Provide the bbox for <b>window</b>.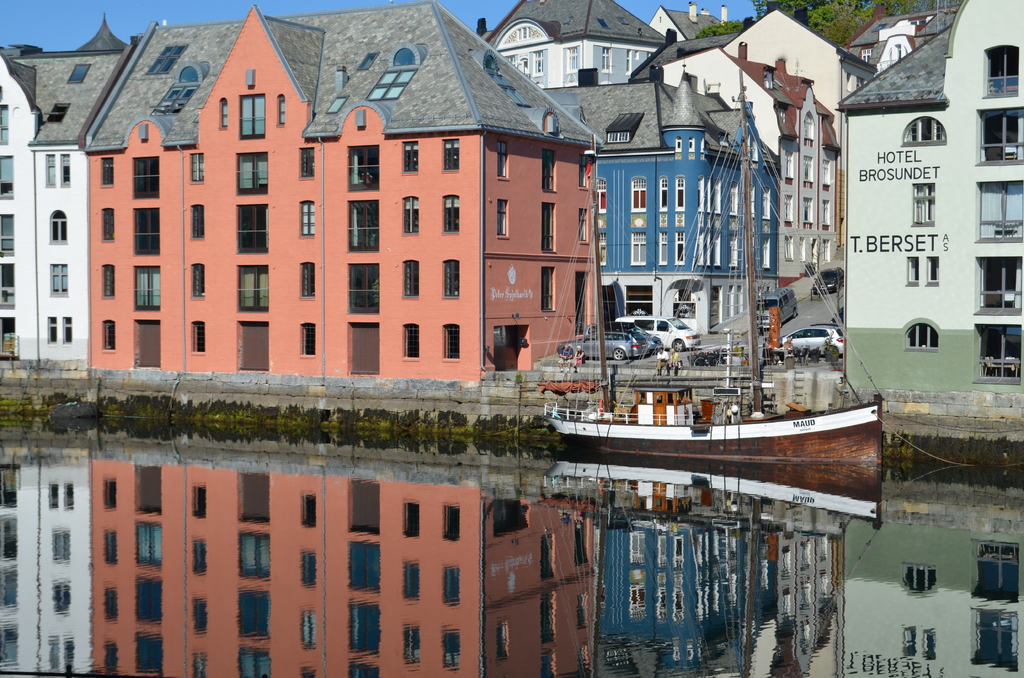
[350, 199, 381, 252].
